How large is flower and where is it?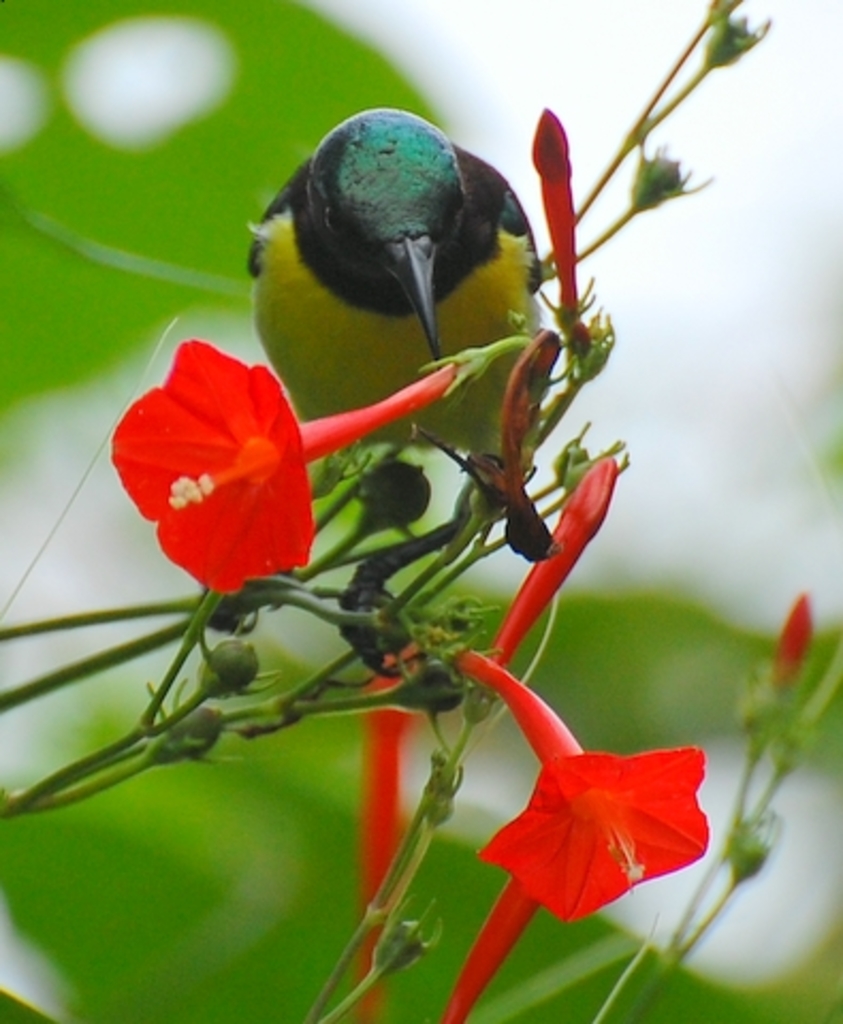
Bounding box: 484 459 619 672.
